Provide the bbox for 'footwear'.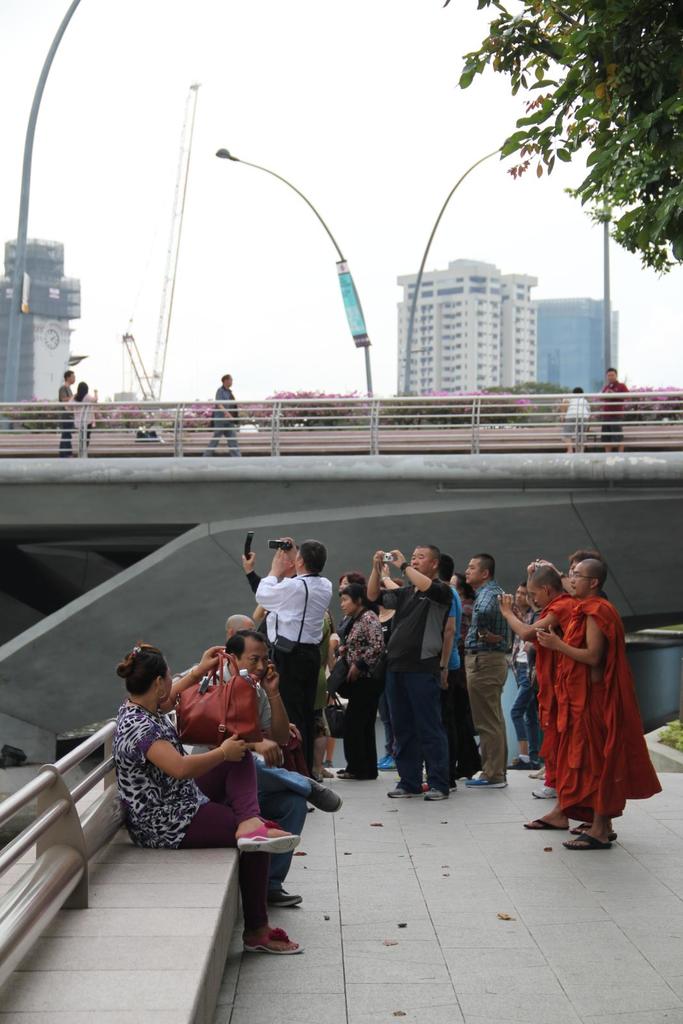
572,820,614,833.
